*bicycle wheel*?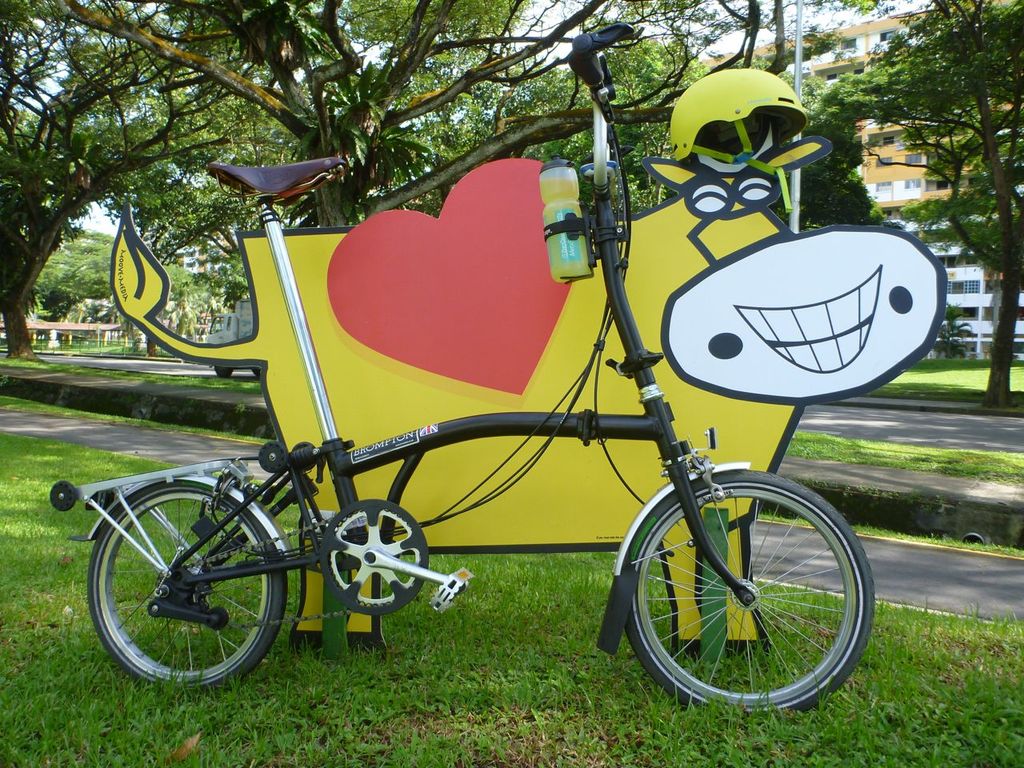
83,480,291,696
